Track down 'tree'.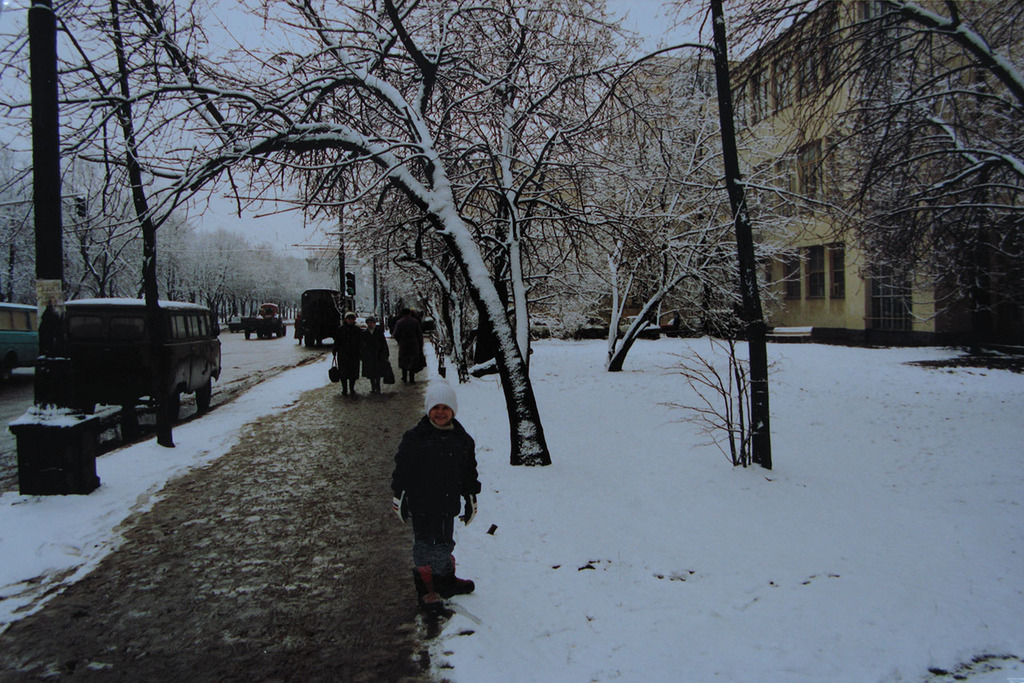
Tracked to [0, 0, 663, 465].
